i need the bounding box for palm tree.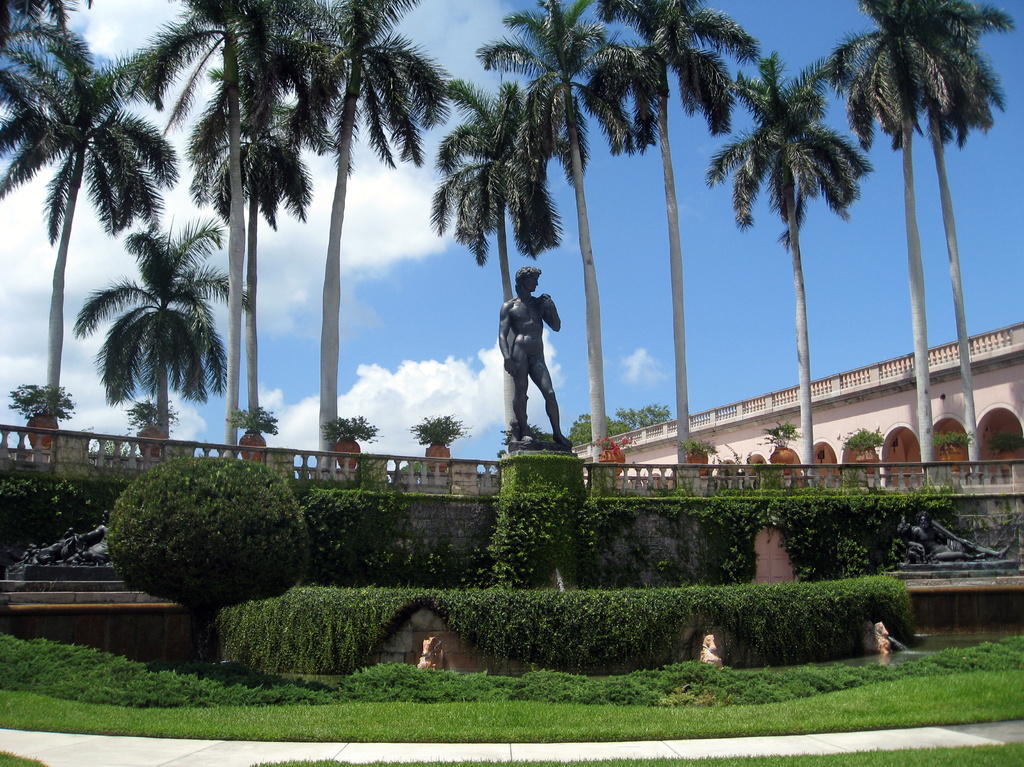
Here it is: [712, 64, 836, 476].
